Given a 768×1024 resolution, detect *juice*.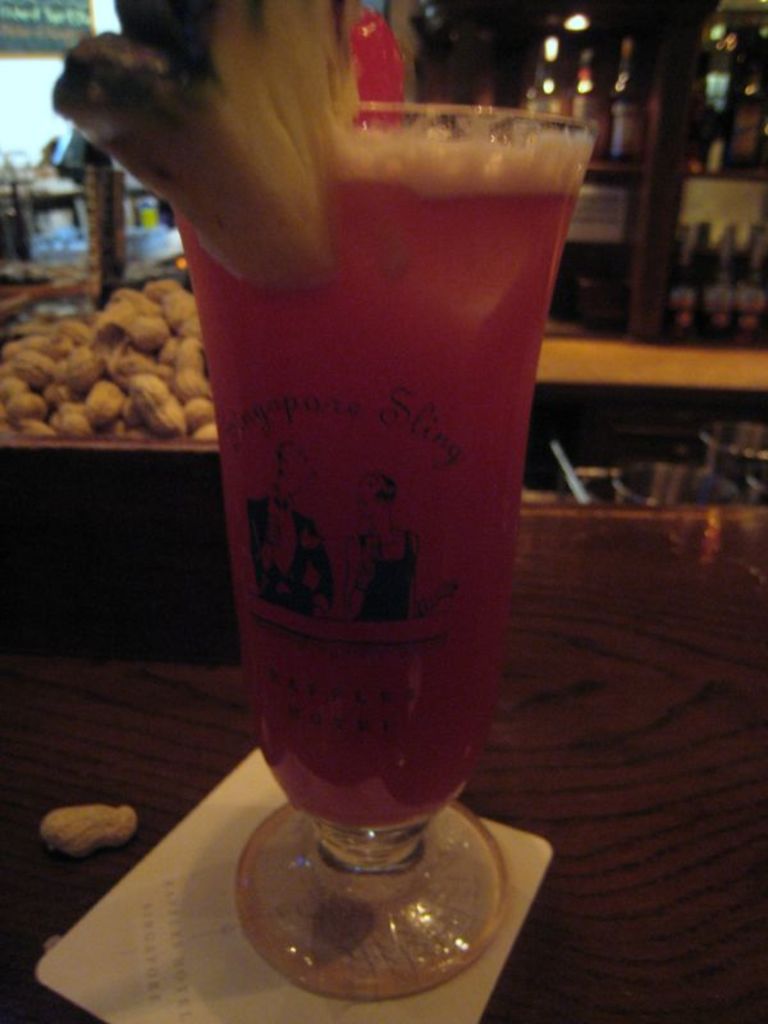
box(178, 13, 590, 1007).
